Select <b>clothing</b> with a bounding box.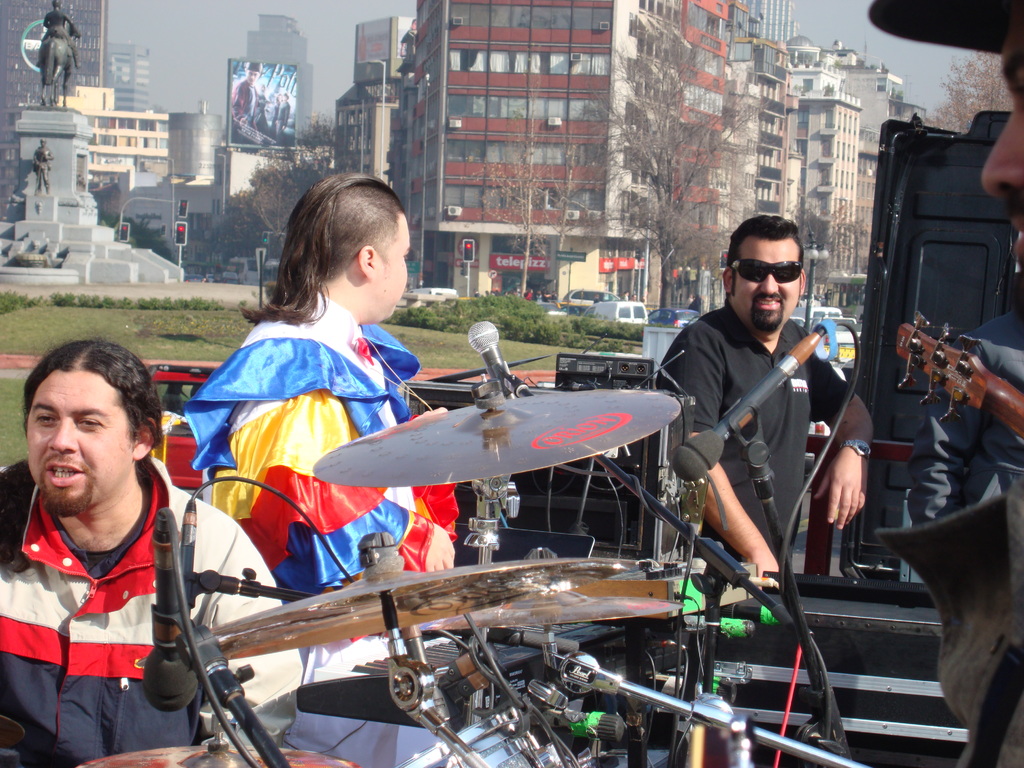
[268, 99, 289, 145].
